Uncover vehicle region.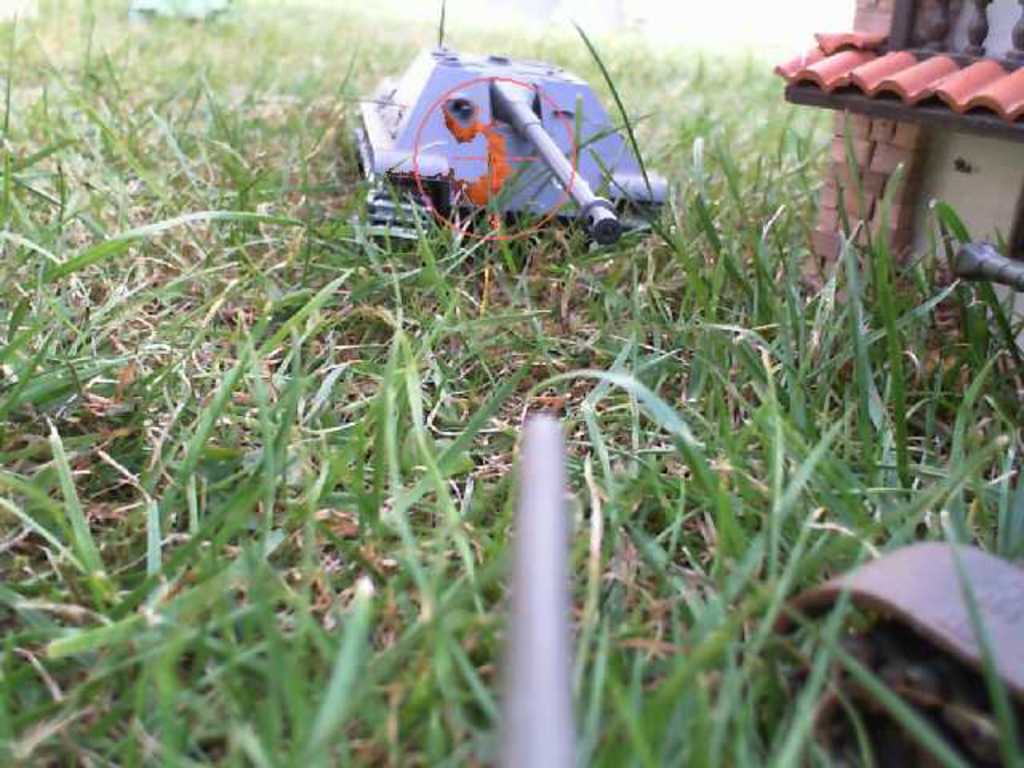
Uncovered: bbox=[762, 546, 1021, 766].
